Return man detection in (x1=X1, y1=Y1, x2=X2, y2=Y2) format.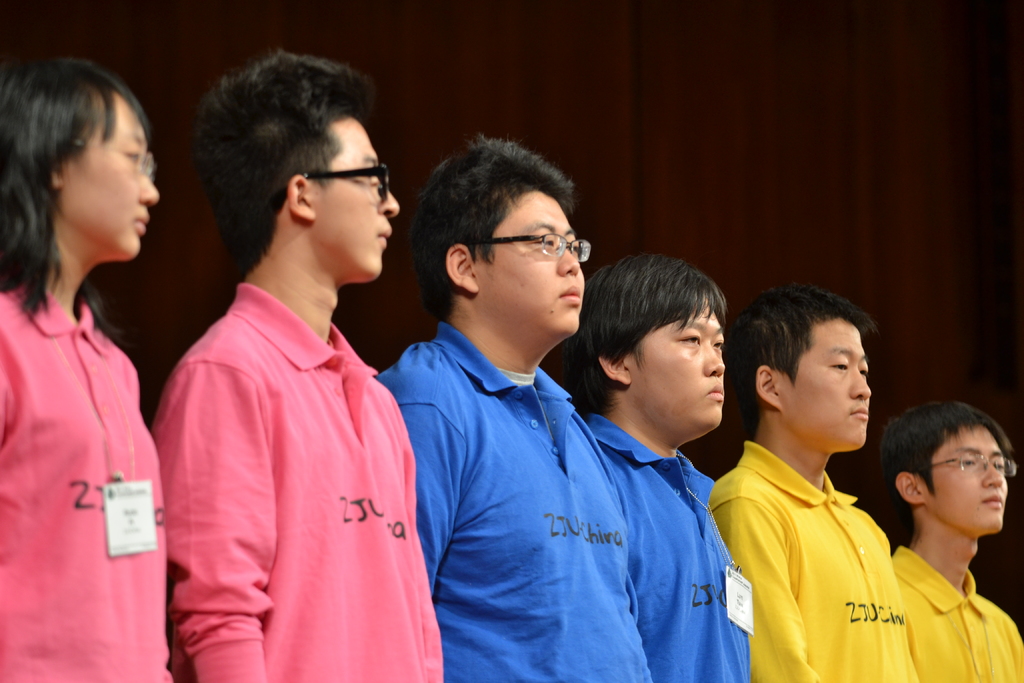
(x1=571, y1=244, x2=753, y2=682).
